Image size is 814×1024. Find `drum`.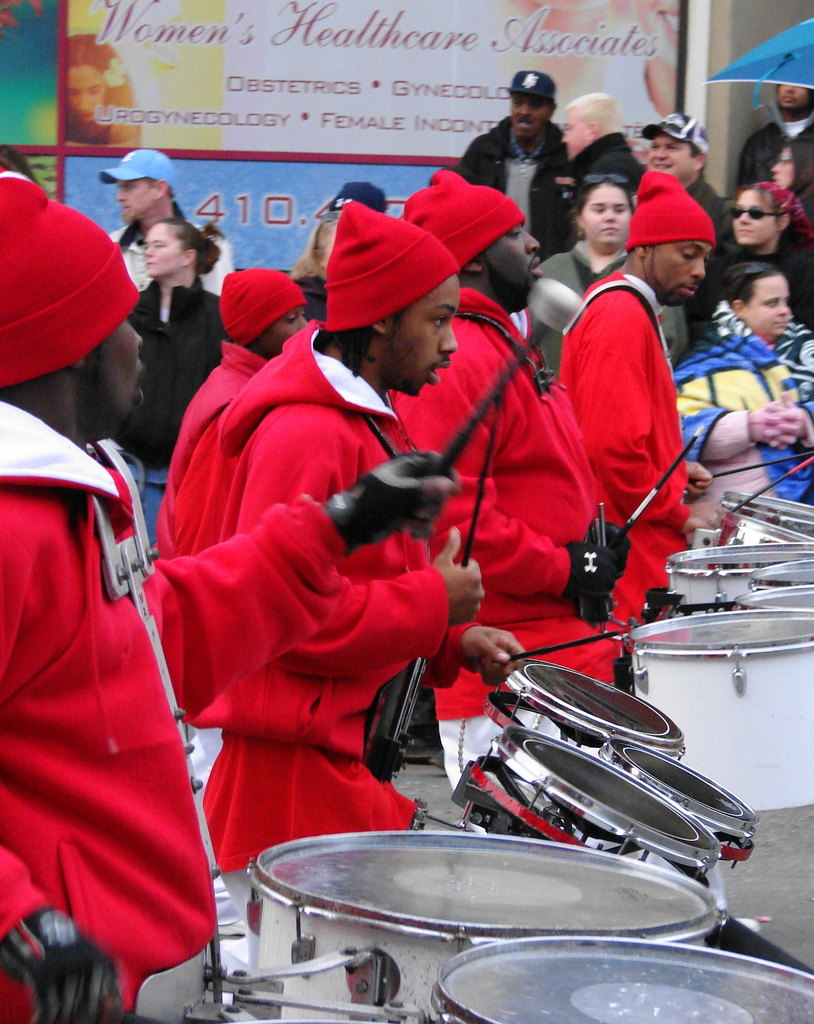
675/528/813/620.
